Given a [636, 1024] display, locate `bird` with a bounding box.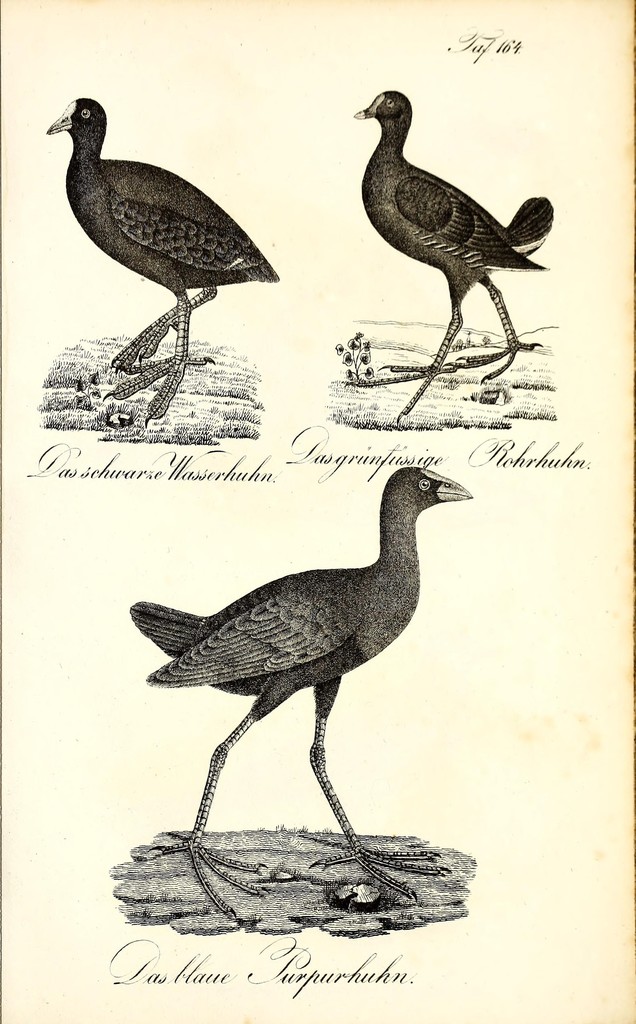
Located: bbox=[134, 465, 469, 918].
